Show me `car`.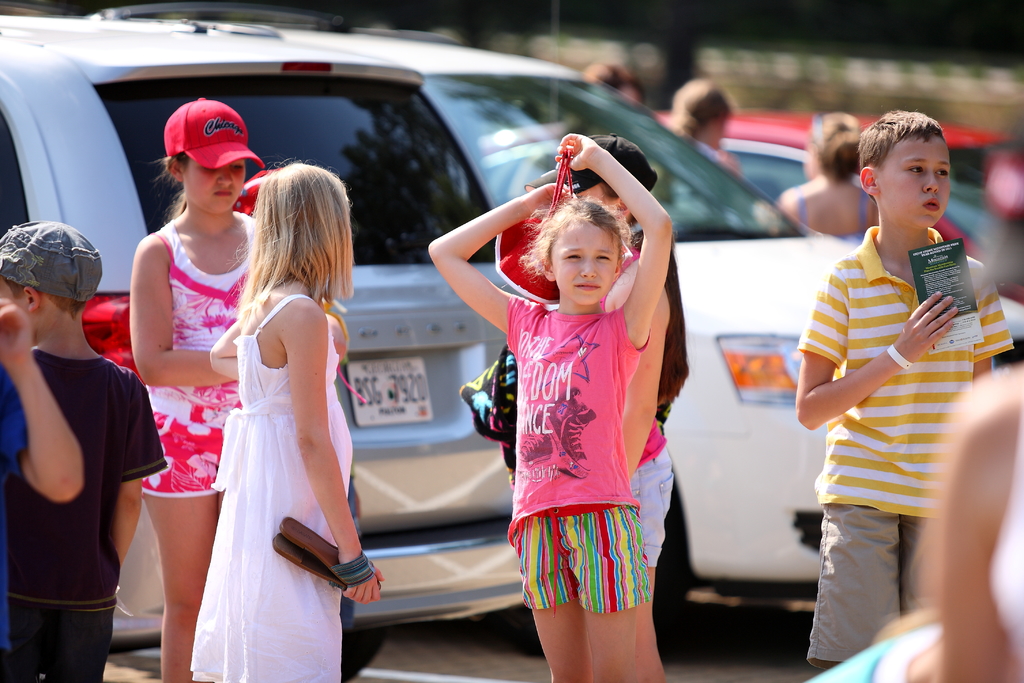
`car` is here: box=[0, 0, 543, 682].
